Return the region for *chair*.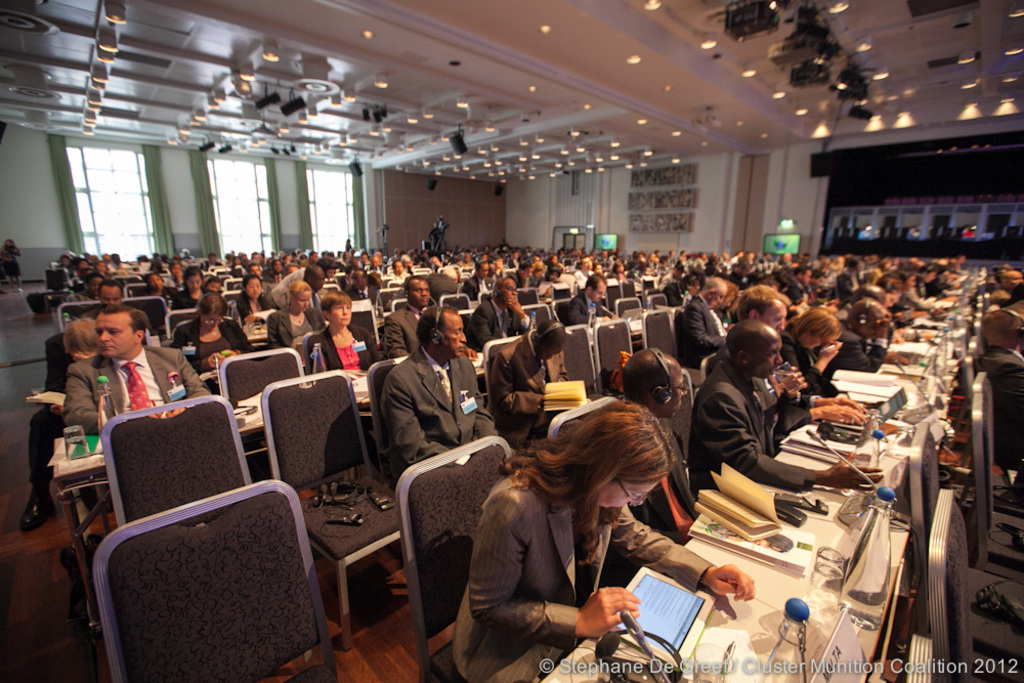
<box>637,305,675,365</box>.
